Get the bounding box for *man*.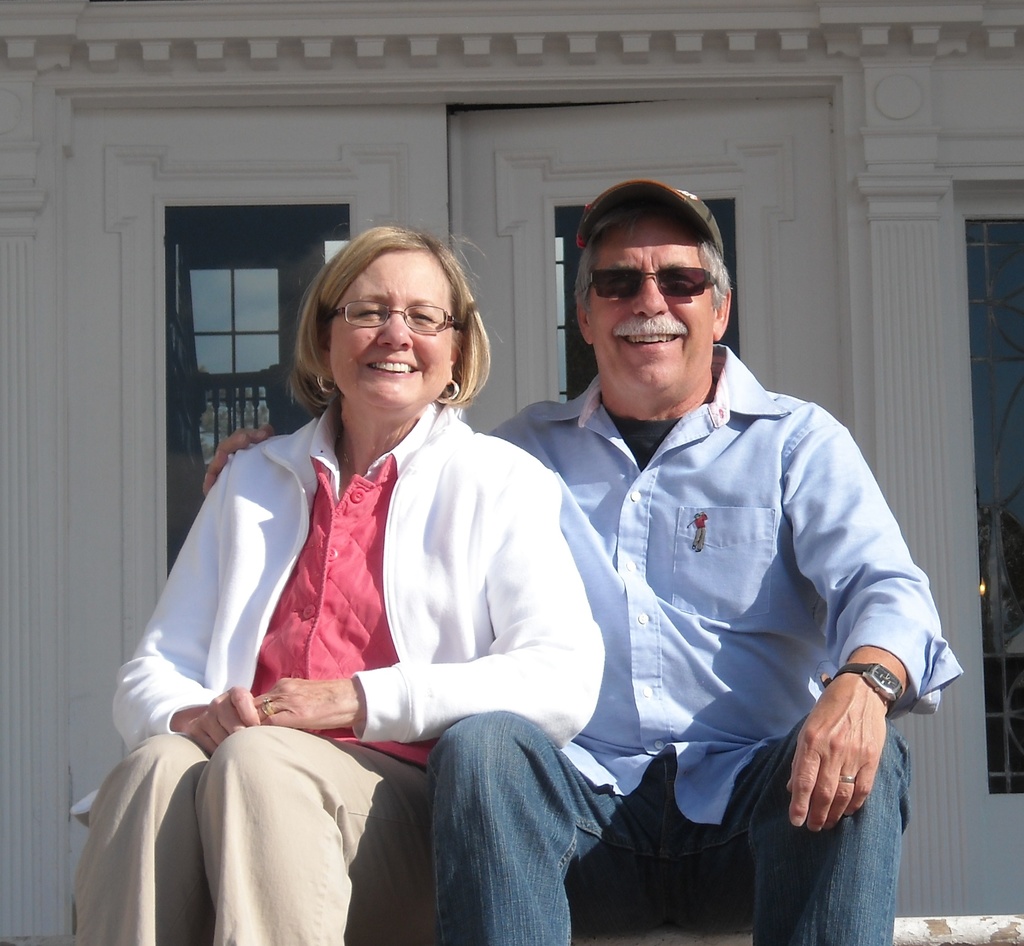
<region>492, 188, 944, 914</region>.
